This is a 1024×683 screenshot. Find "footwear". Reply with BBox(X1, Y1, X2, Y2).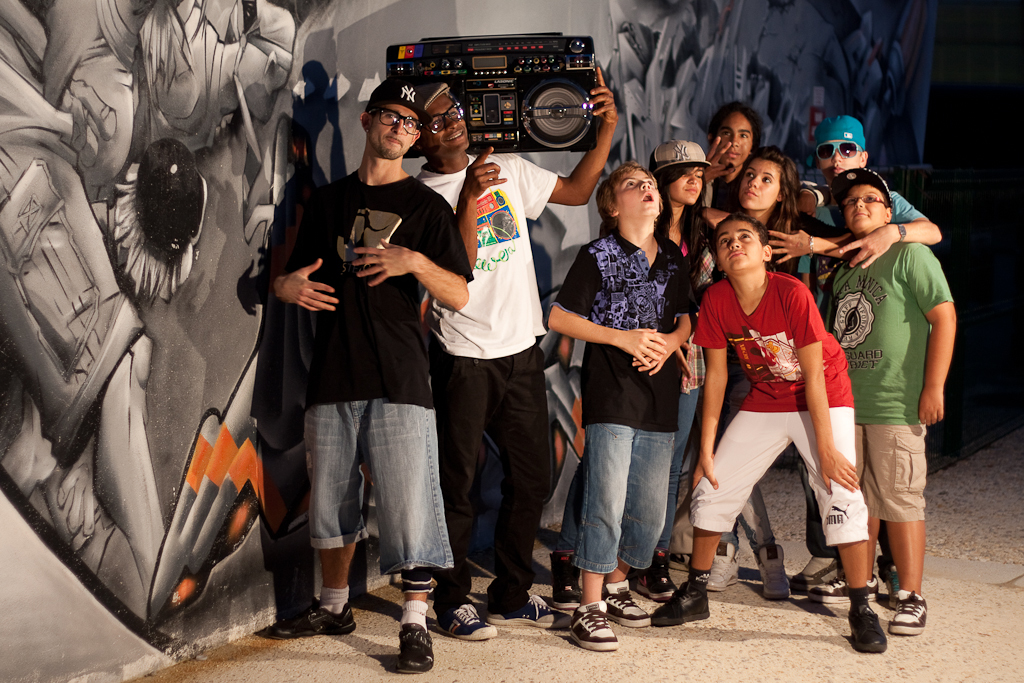
BBox(758, 544, 789, 597).
